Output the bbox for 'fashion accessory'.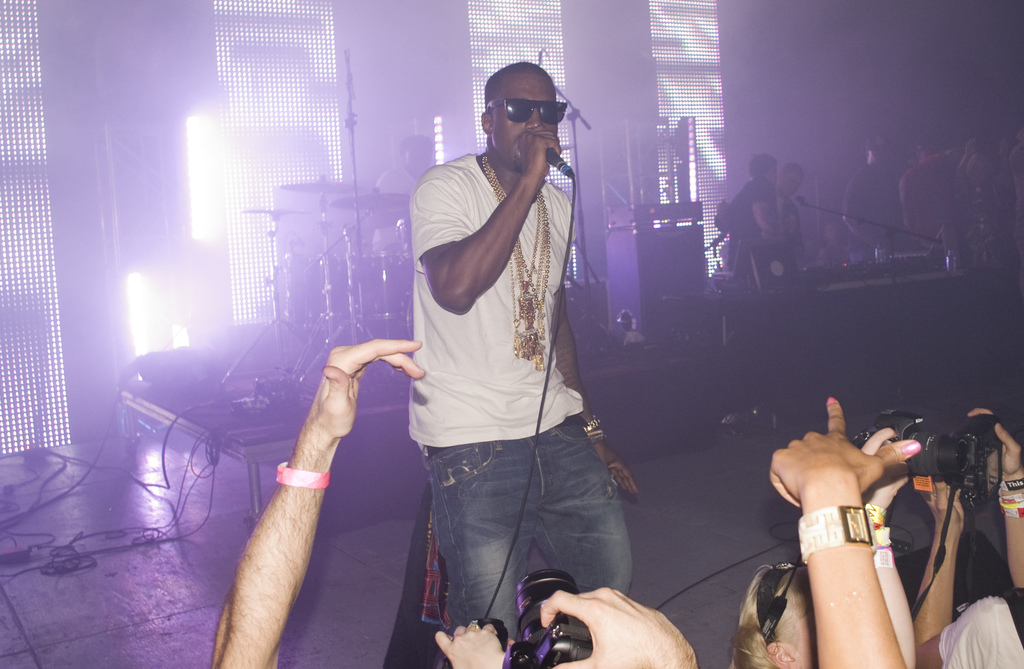
874,543,896,572.
